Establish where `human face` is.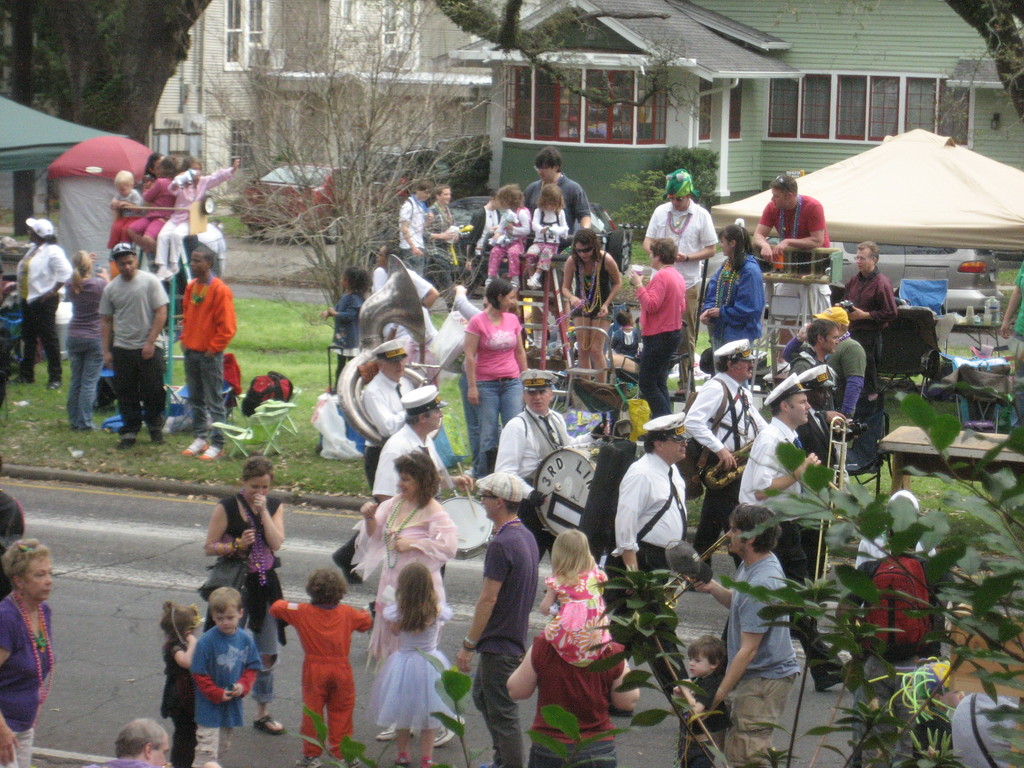
Established at [25,558,54,598].
